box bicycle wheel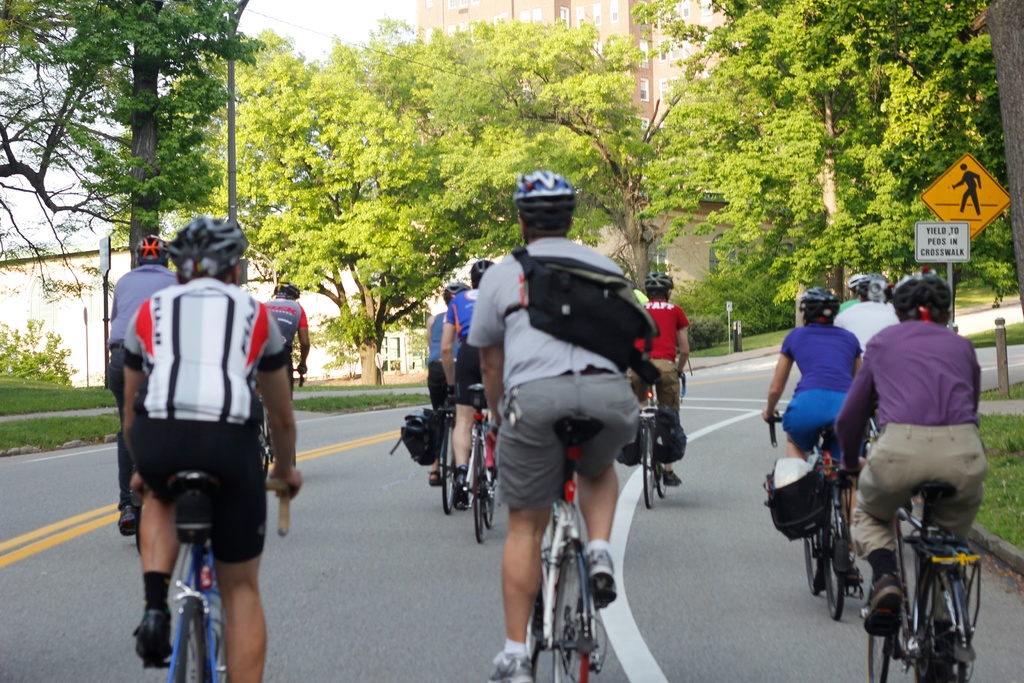
(522, 599, 543, 672)
